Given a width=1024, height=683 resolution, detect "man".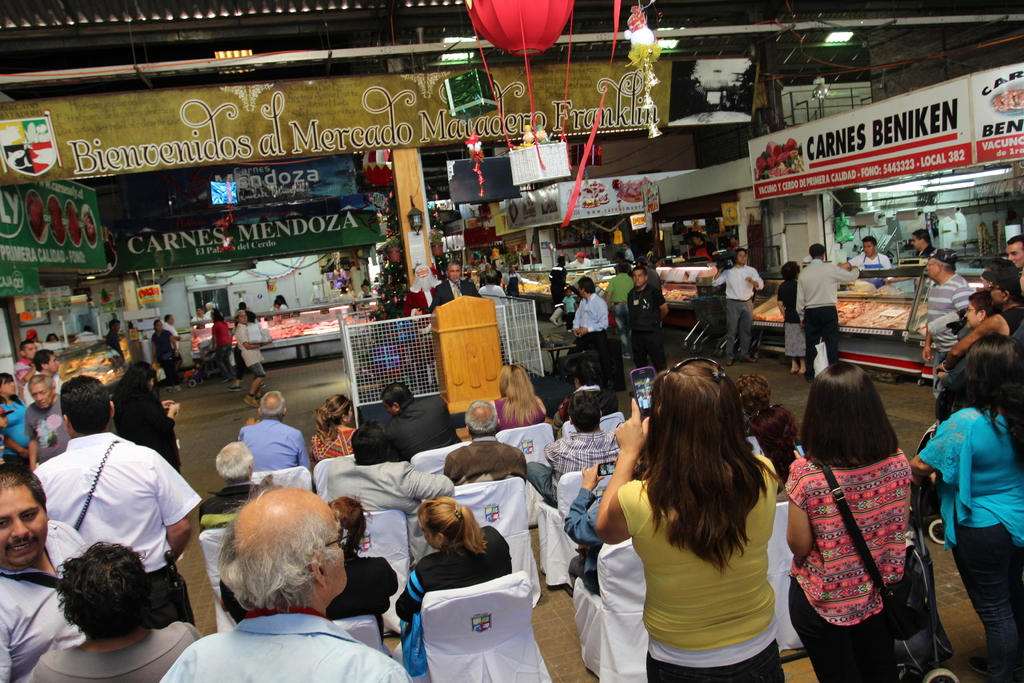
x1=570, y1=276, x2=607, y2=375.
